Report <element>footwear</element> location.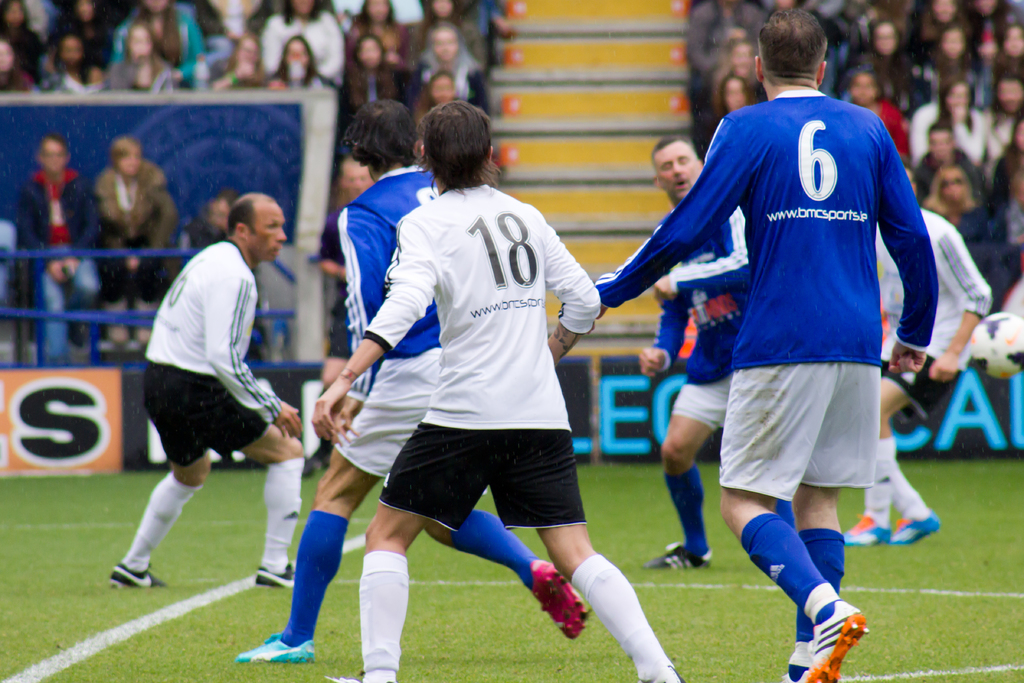
Report: locate(252, 564, 299, 593).
